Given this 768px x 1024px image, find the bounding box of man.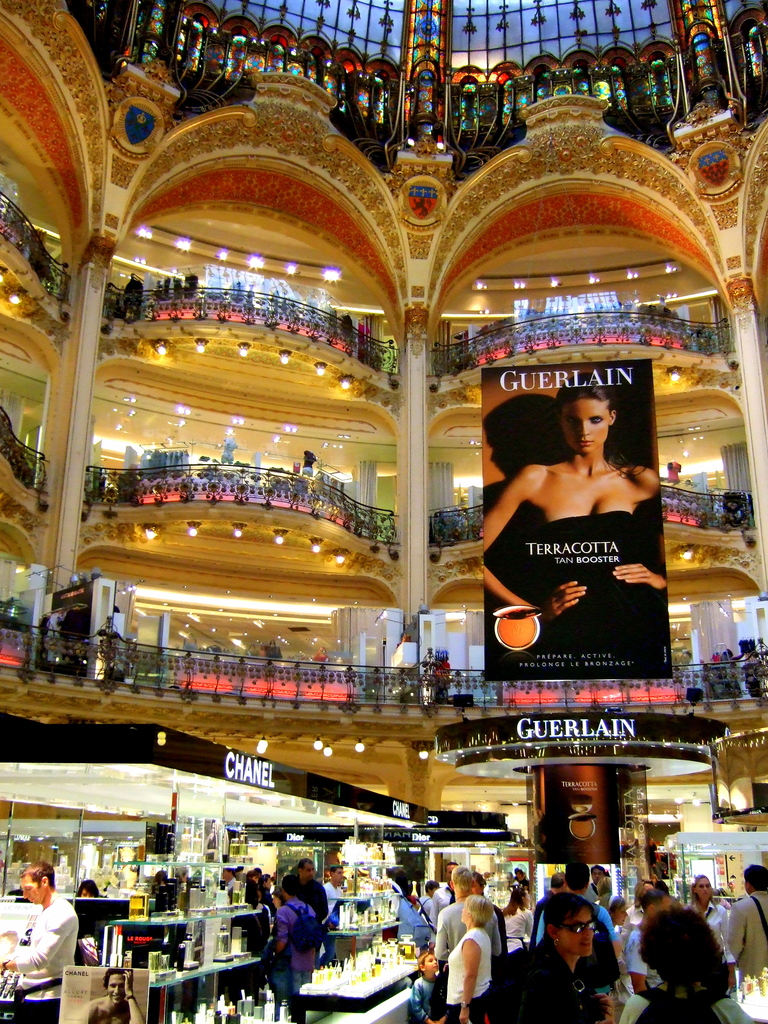
select_region(587, 863, 599, 900).
